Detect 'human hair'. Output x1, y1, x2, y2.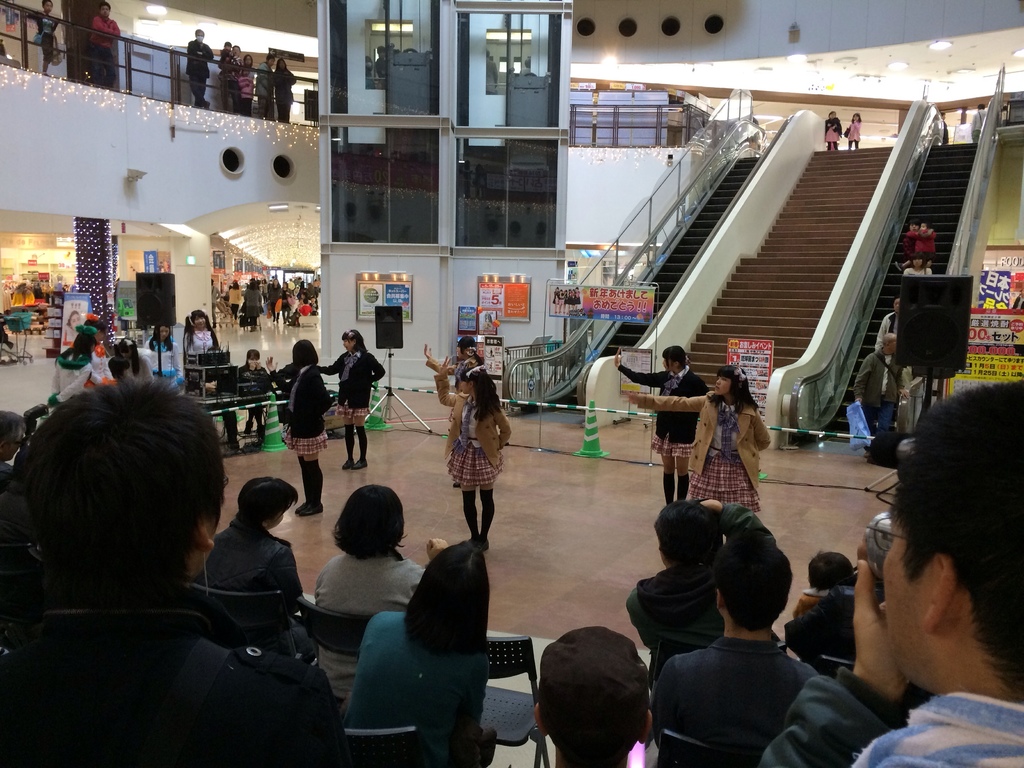
184, 308, 219, 348.
